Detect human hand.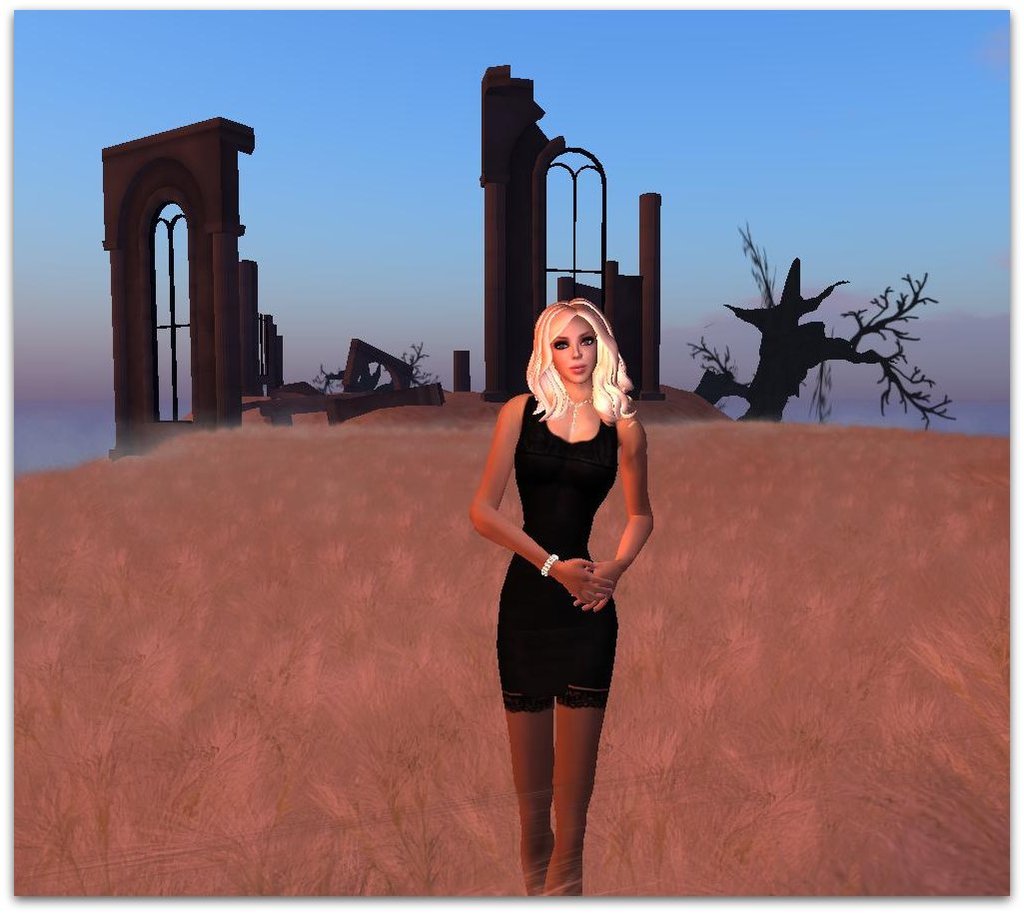
Detected at left=572, top=562, right=612, bottom=612.
